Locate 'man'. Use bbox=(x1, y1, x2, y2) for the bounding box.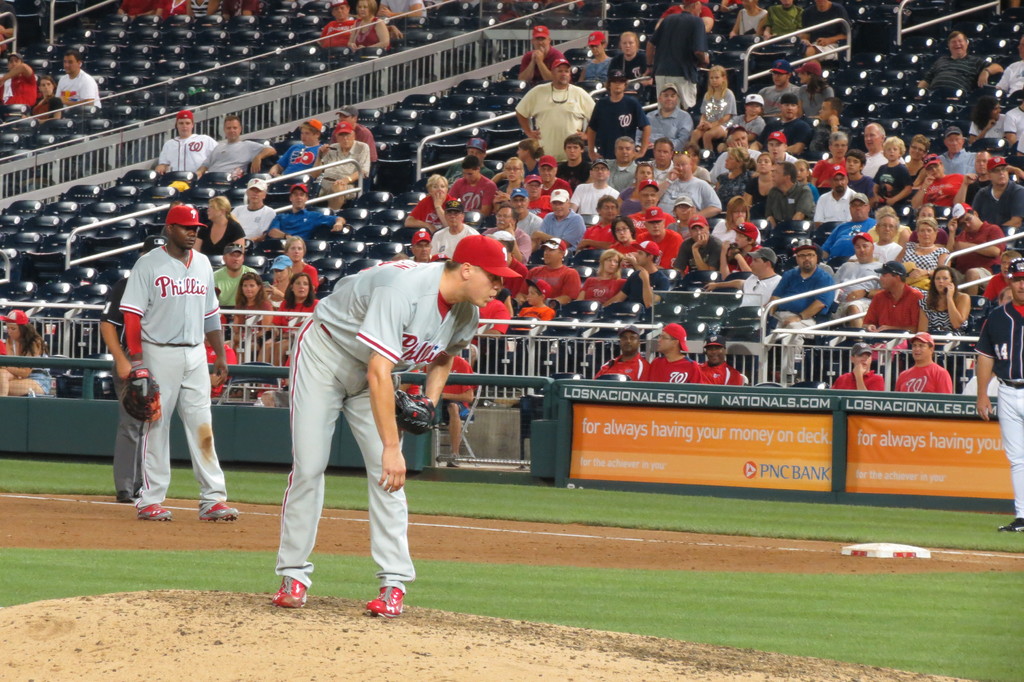
bbox=(230, 180, 275, 242).
